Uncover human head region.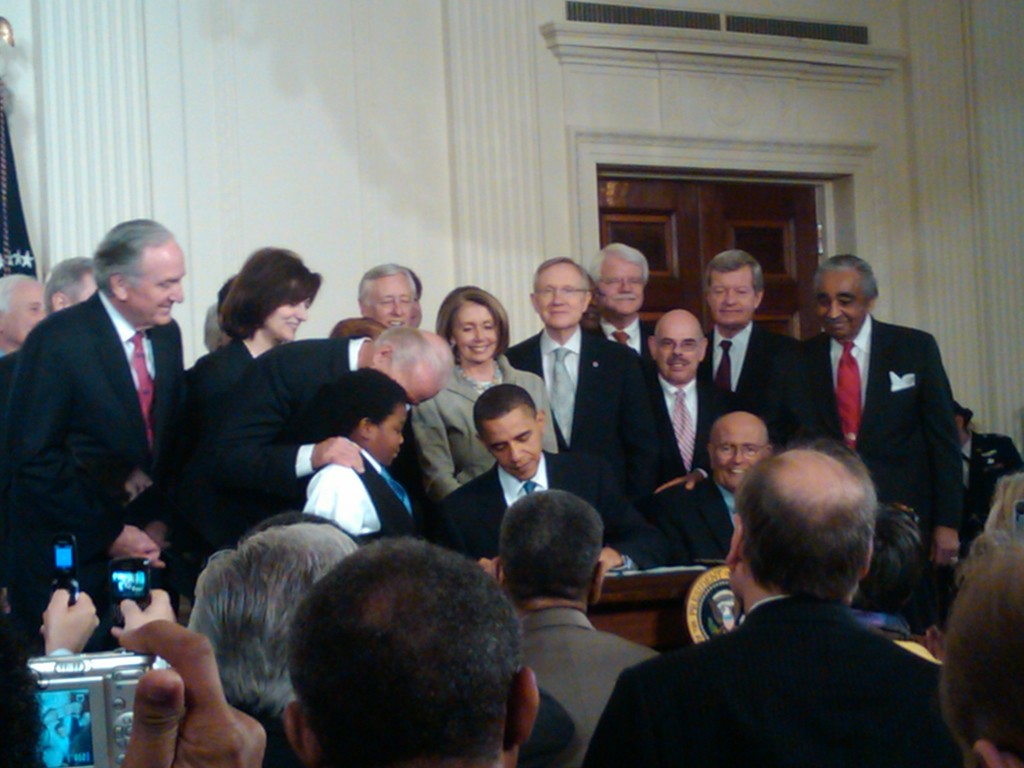
Uncovered: [335, 364, 413, 467].
